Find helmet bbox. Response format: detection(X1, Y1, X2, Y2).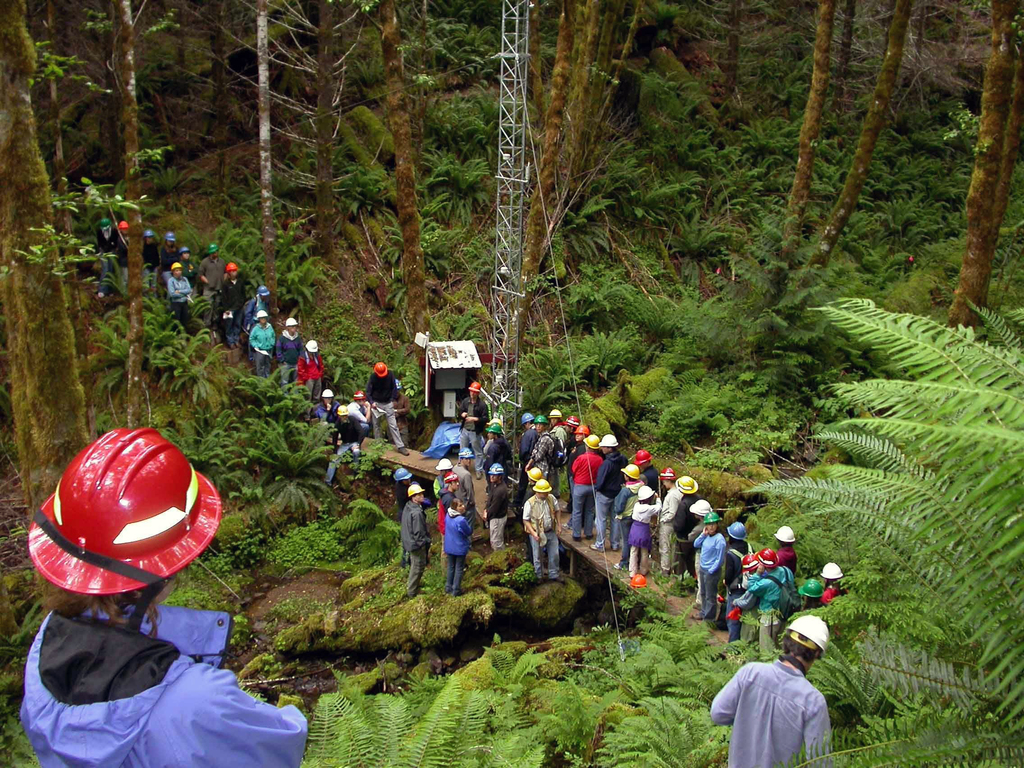
detection(458, 444, 477, 460).
